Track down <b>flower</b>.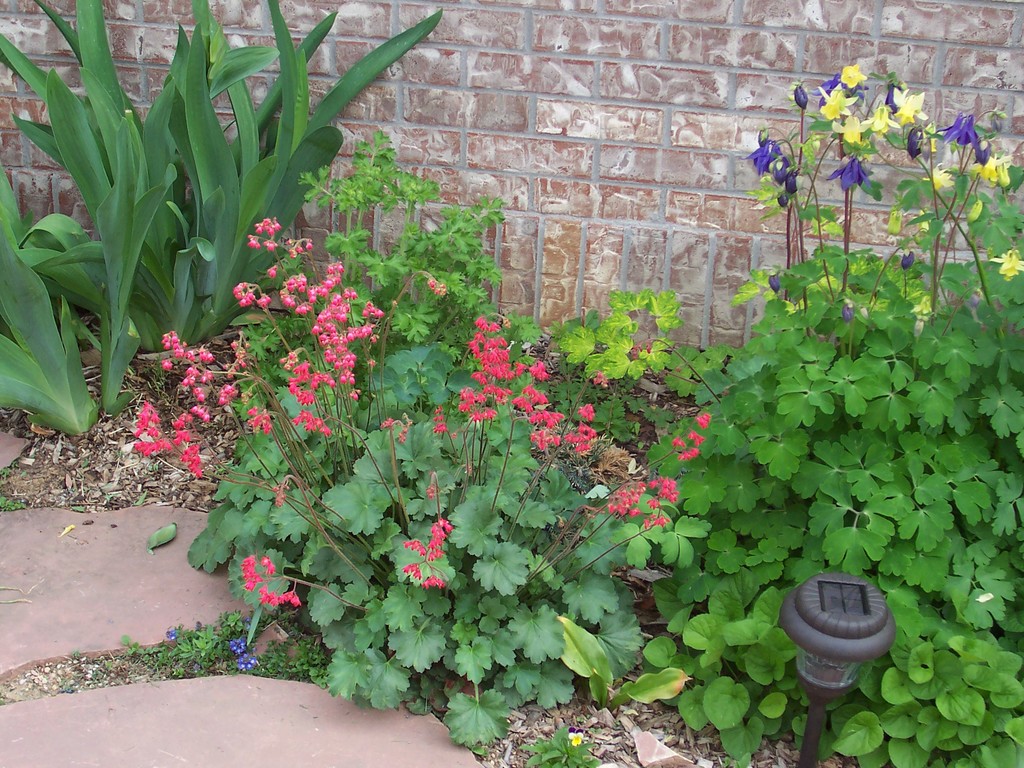
Tracked to {"left": 228, "top": 620, "right": 256, "bottom": 673}.
